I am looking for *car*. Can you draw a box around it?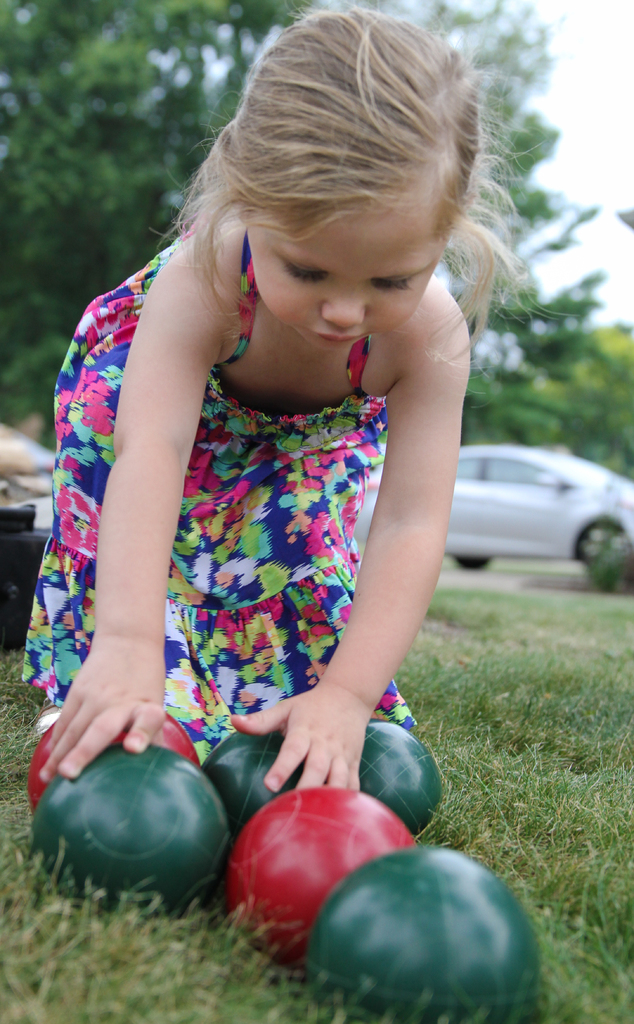
Sure, the bounding box is locate(362, 442, 633, 569).
